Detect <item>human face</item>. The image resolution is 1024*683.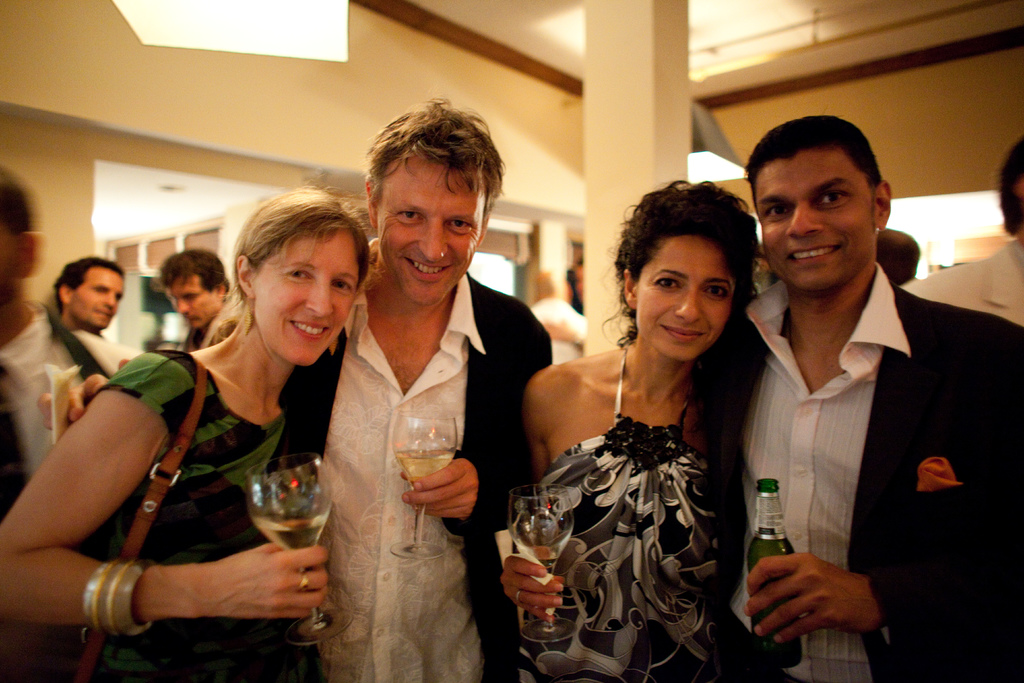
pyautogui.locateOnScreen(751, 145, 876, 291).
